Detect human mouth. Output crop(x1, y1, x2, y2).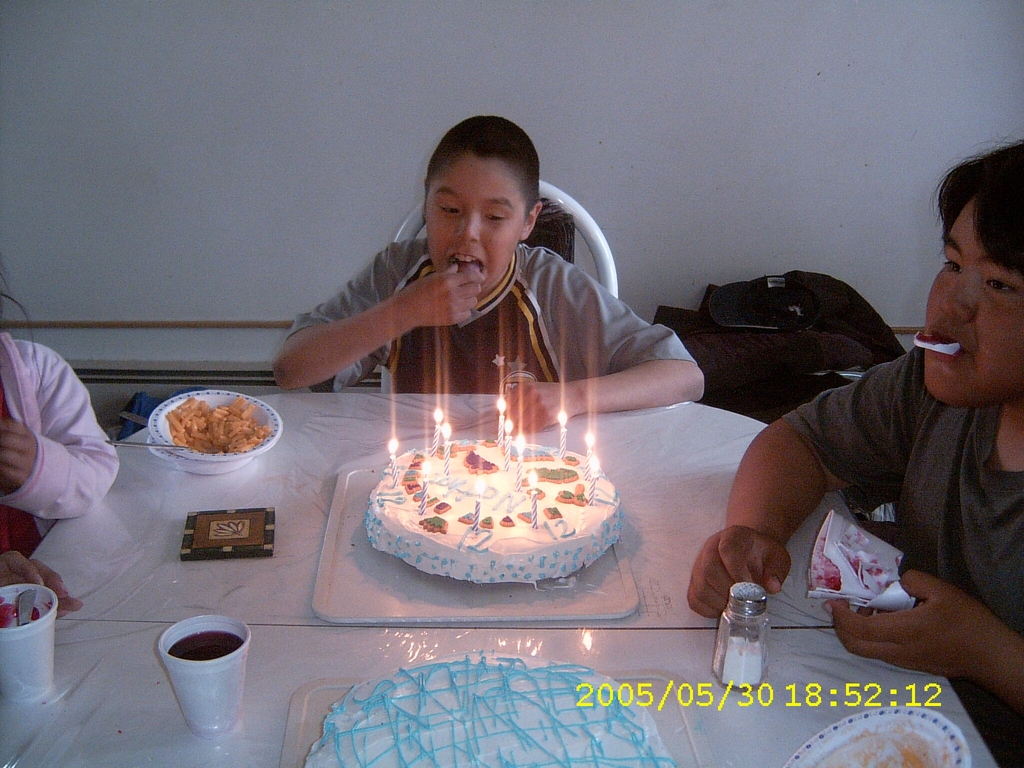
crop(922, 326, 968, 366).
